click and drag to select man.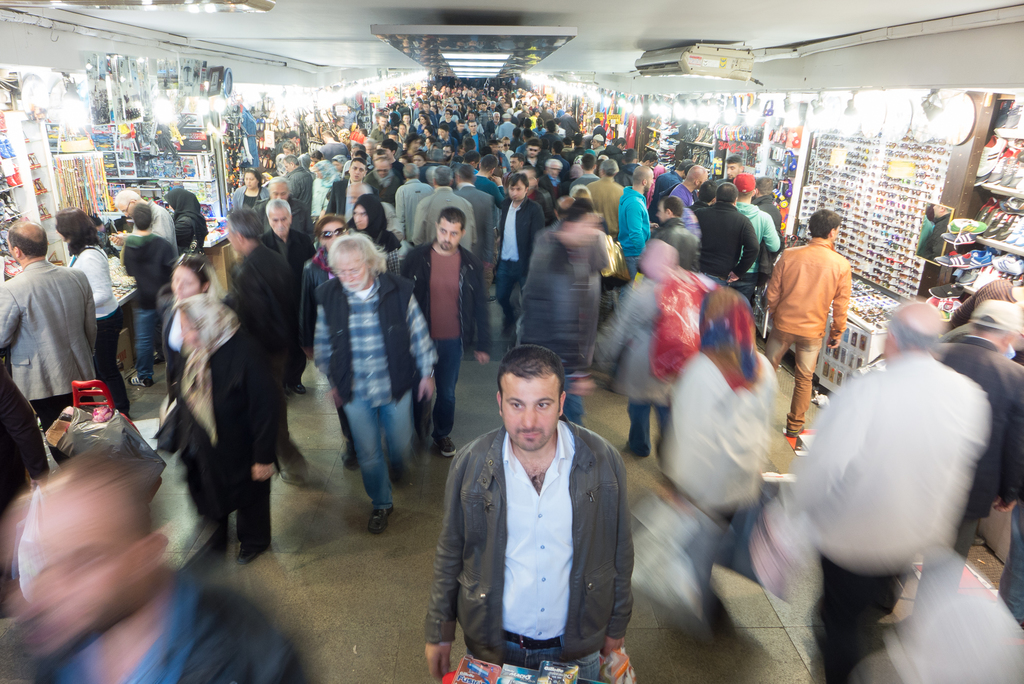
Selection: (500, 99, 511, 108).
